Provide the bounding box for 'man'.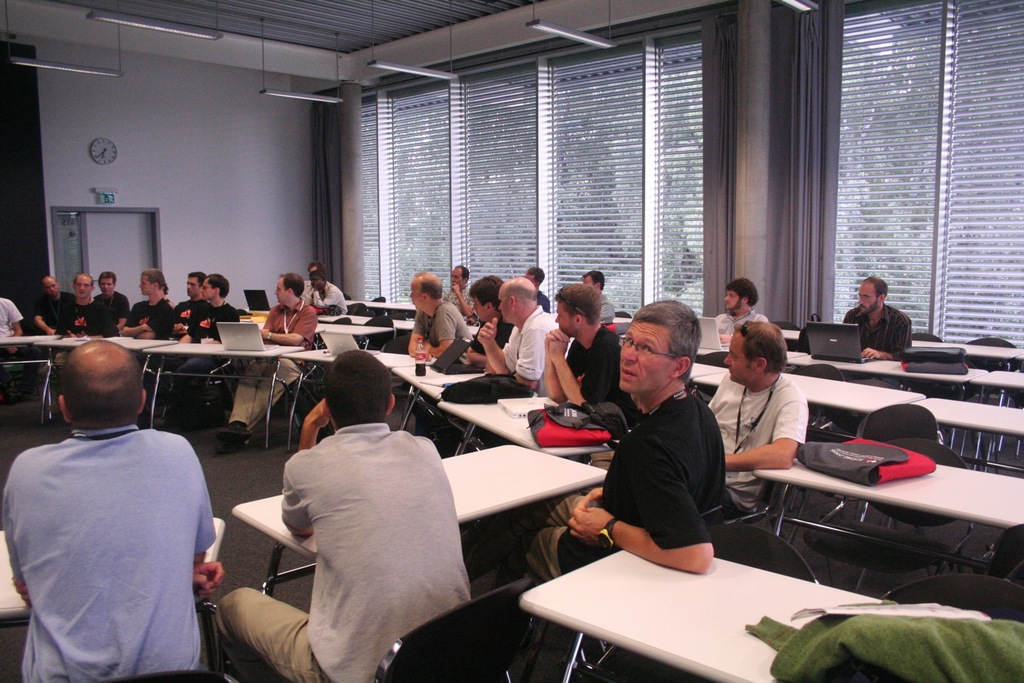
(302,260,353,315).
